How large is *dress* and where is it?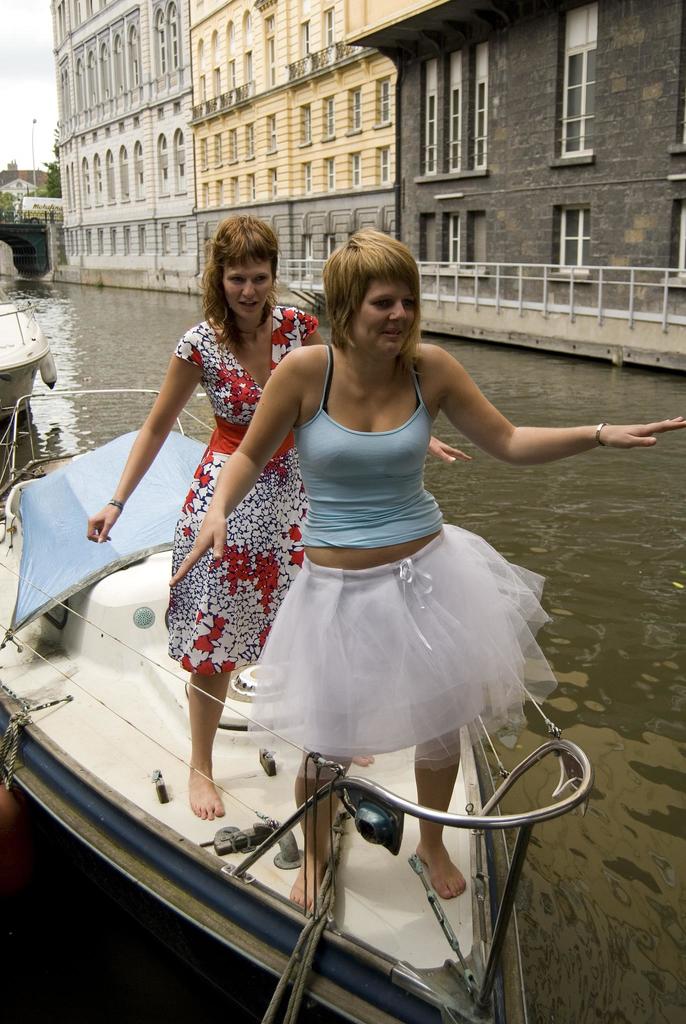
Bounding box: (x1=162, y1=294, x2=323, y2=666).
